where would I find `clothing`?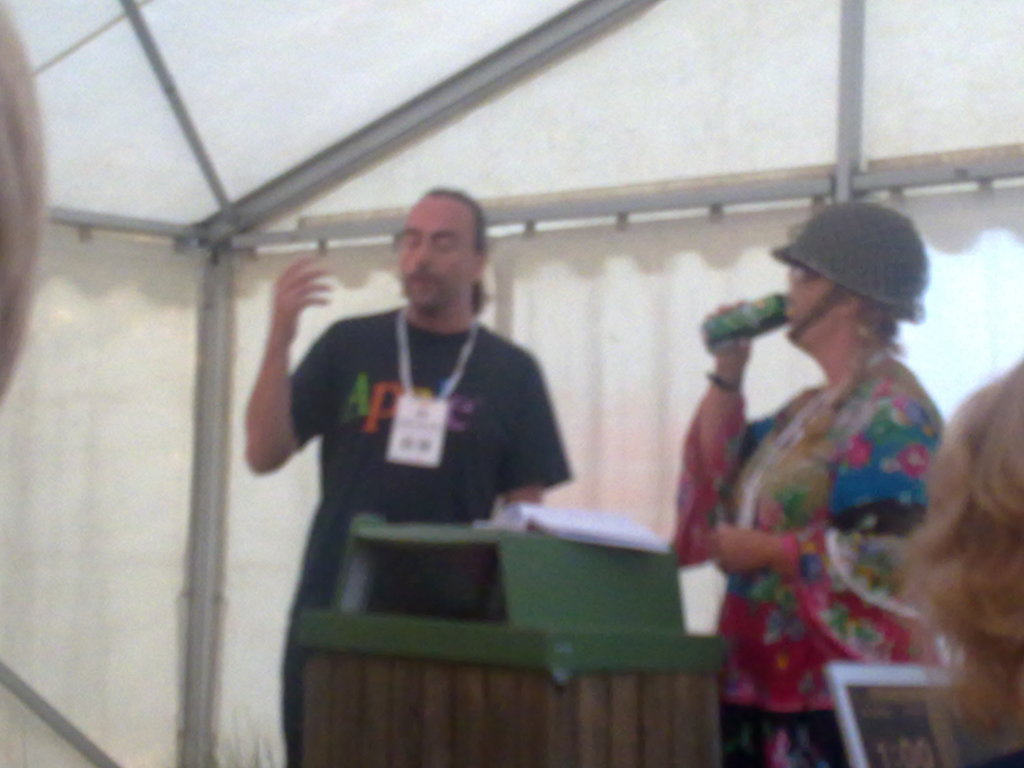
At x1=280, y1=311, x2=572, y2=767.
